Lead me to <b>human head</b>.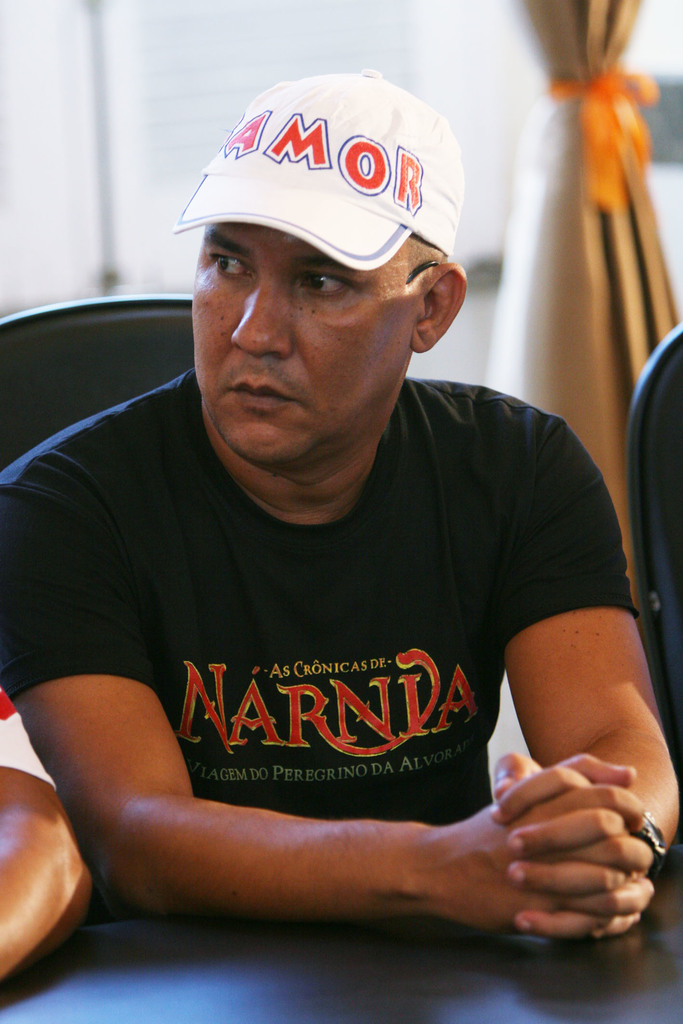
Lead to {"left": 152, "top": 92, "right": 449, "bottom": 506}.
